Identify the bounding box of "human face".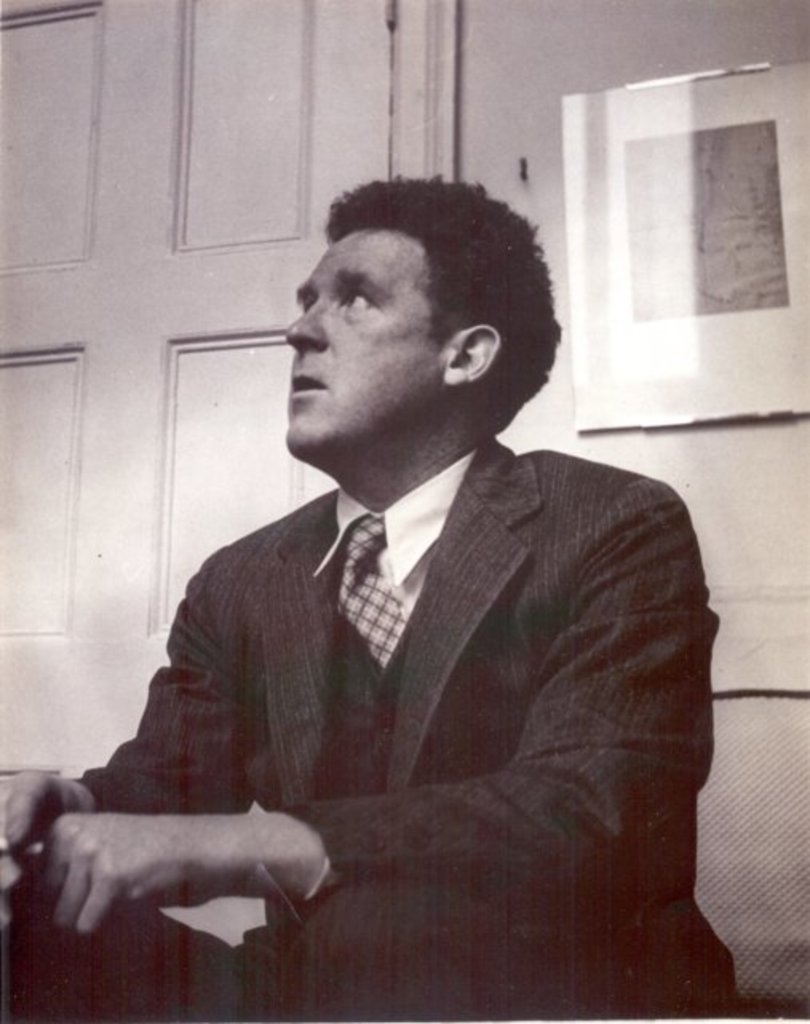
bbox=[283, 228, 457, 455].
